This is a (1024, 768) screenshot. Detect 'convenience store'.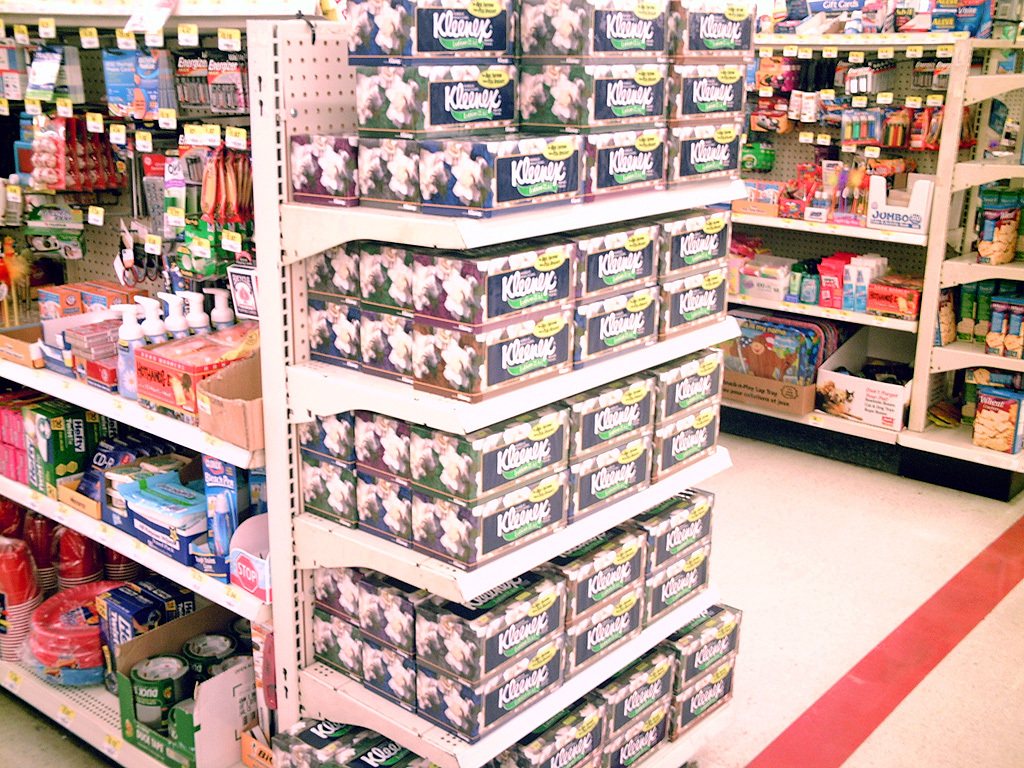
5:0:968:767.
